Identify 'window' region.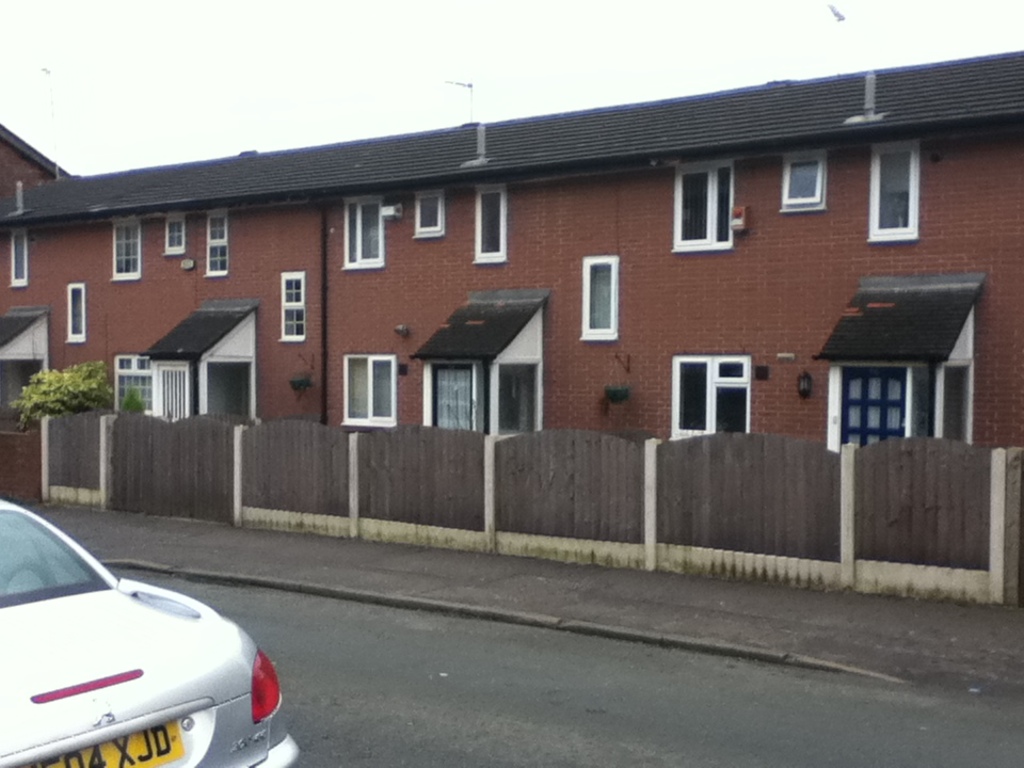
Region: 65 285 82 345.
